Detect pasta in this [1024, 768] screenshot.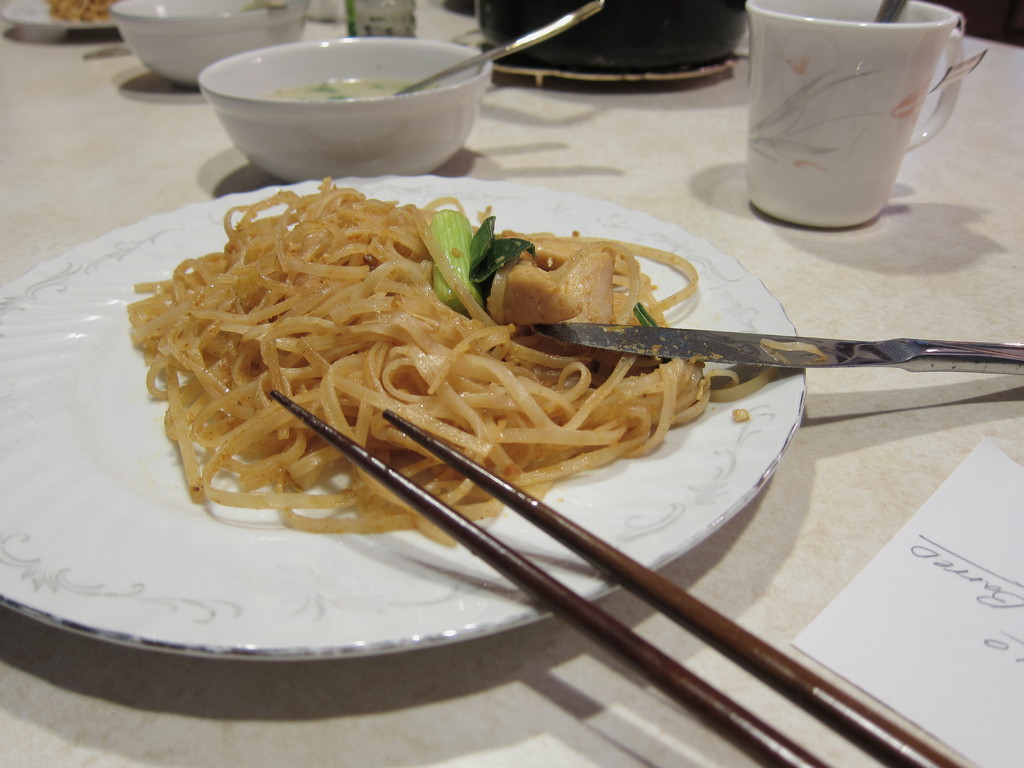
Detection: 129 177 771 548.
